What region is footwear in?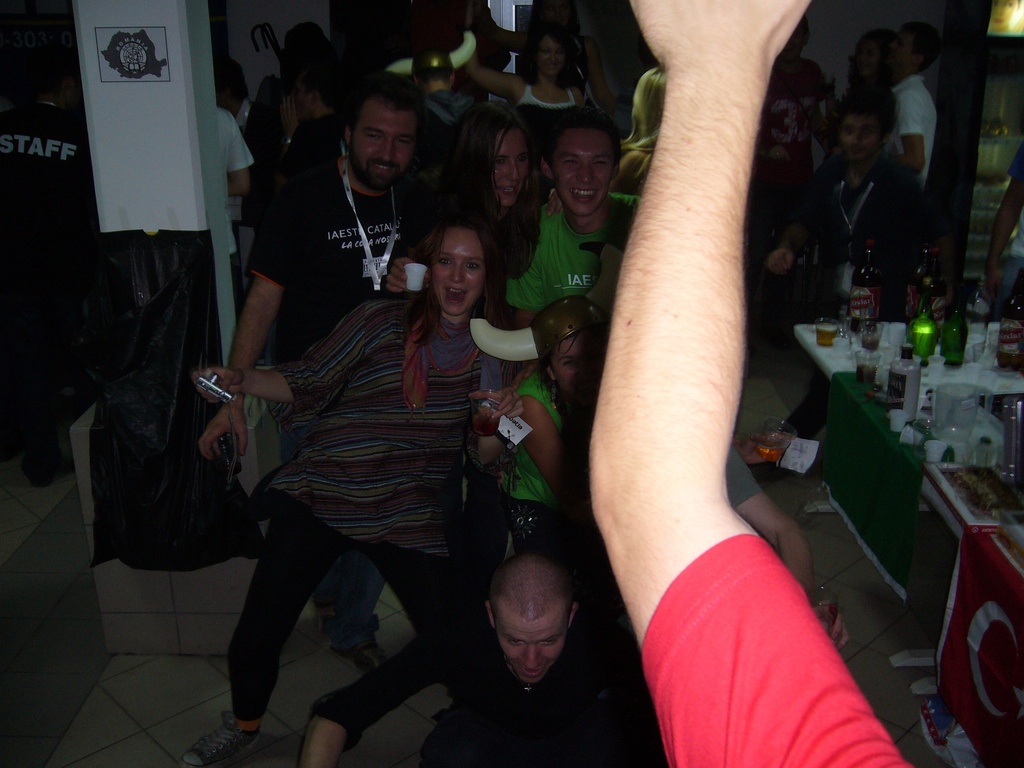
[left=175, top=707, right=268, bottom=767].
